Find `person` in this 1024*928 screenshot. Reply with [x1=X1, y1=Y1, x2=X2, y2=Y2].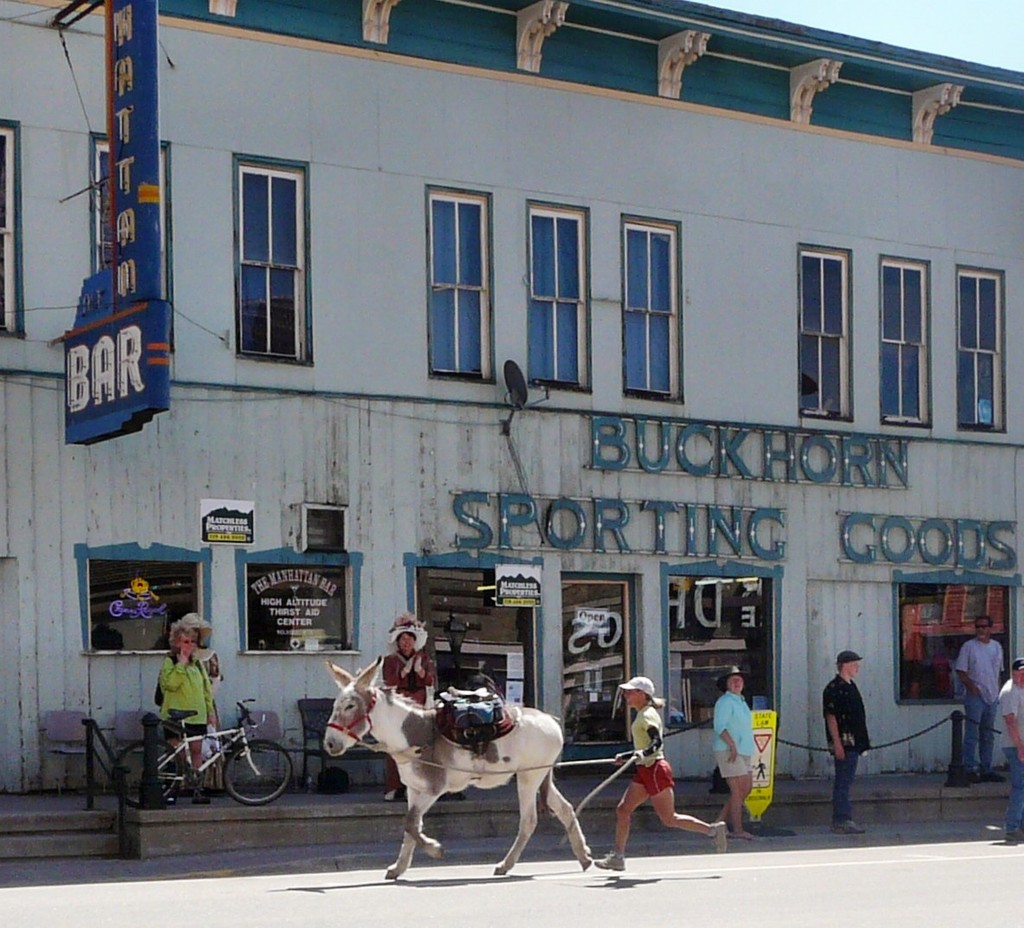
[x1=948, y1=607, x2=1007, y2=787].
